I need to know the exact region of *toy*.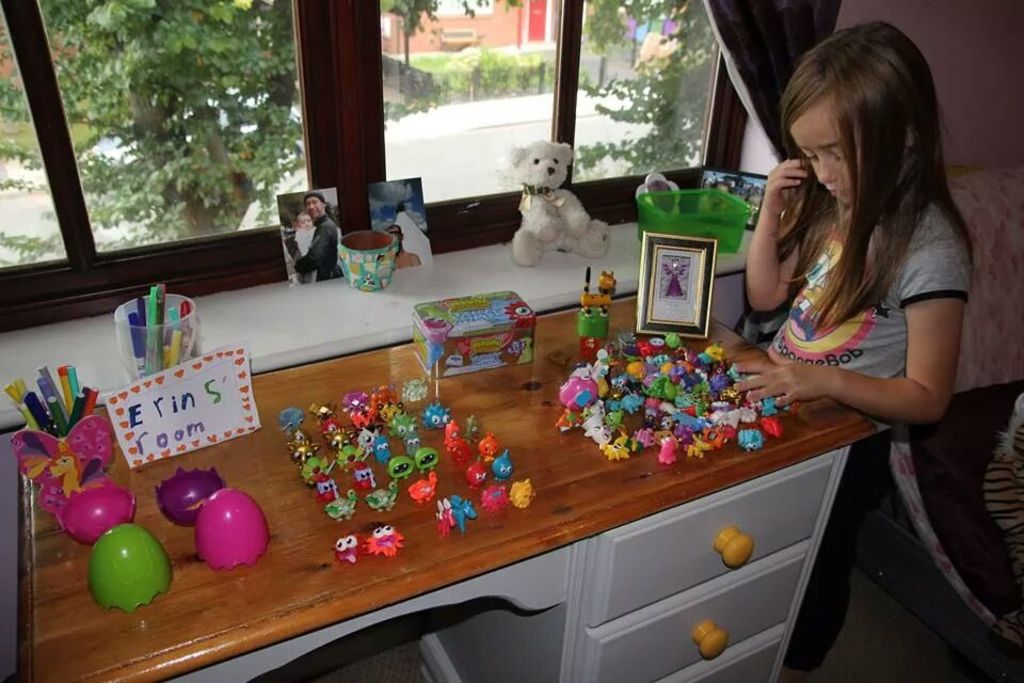
Region: detection(579, 338, 606, 360).
